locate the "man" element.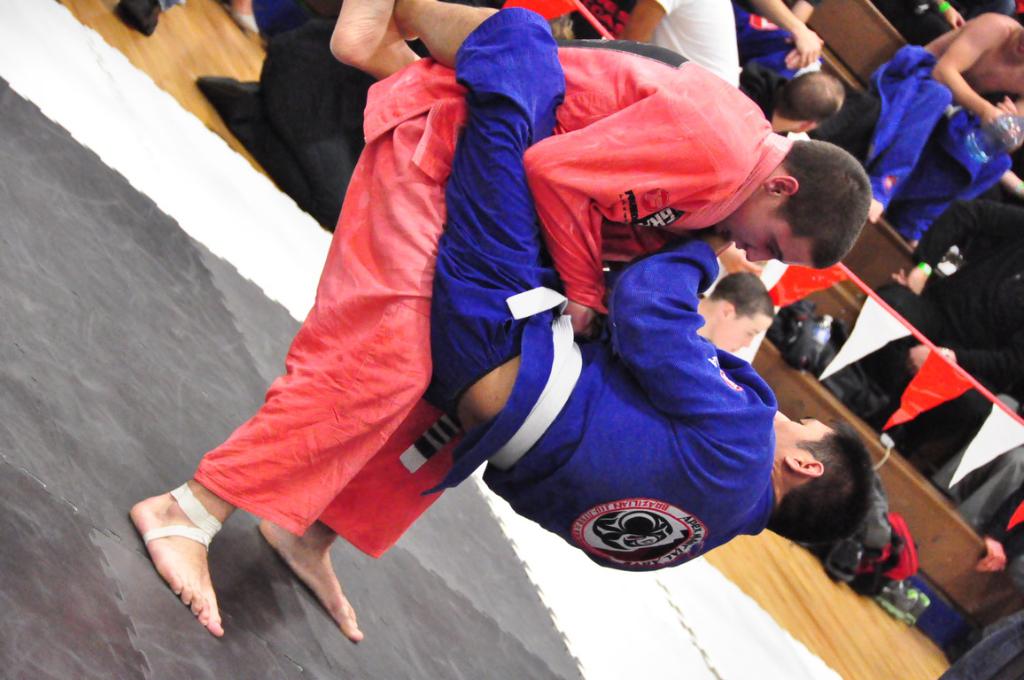
Element bbox: [x1=738, y1=60, x2=845, y2=135].
